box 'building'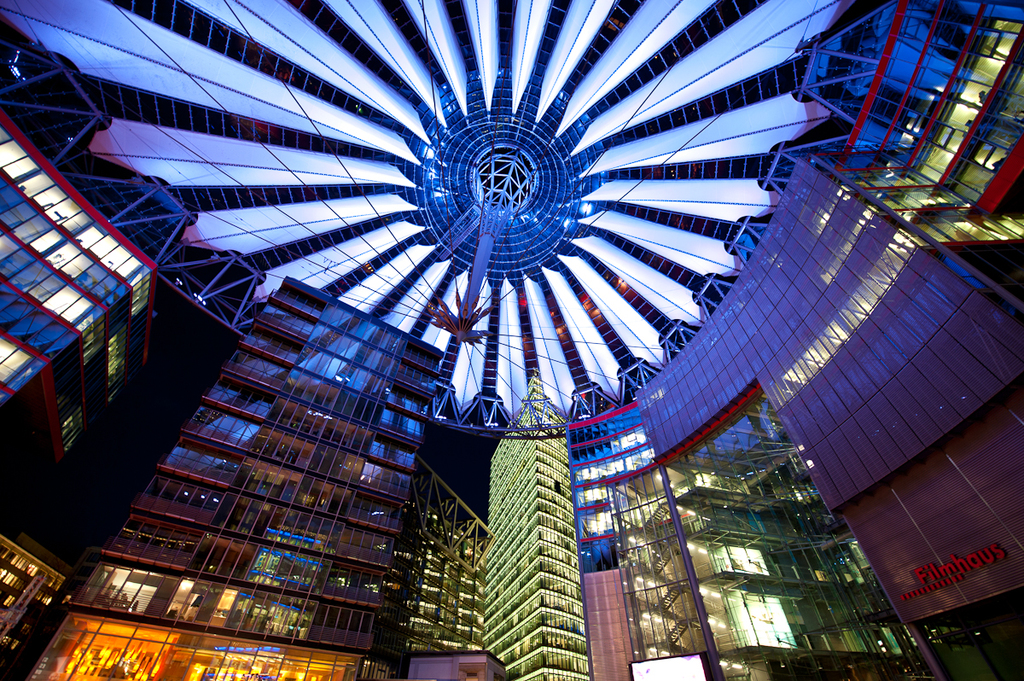
(786, 0, 1023, 307)
